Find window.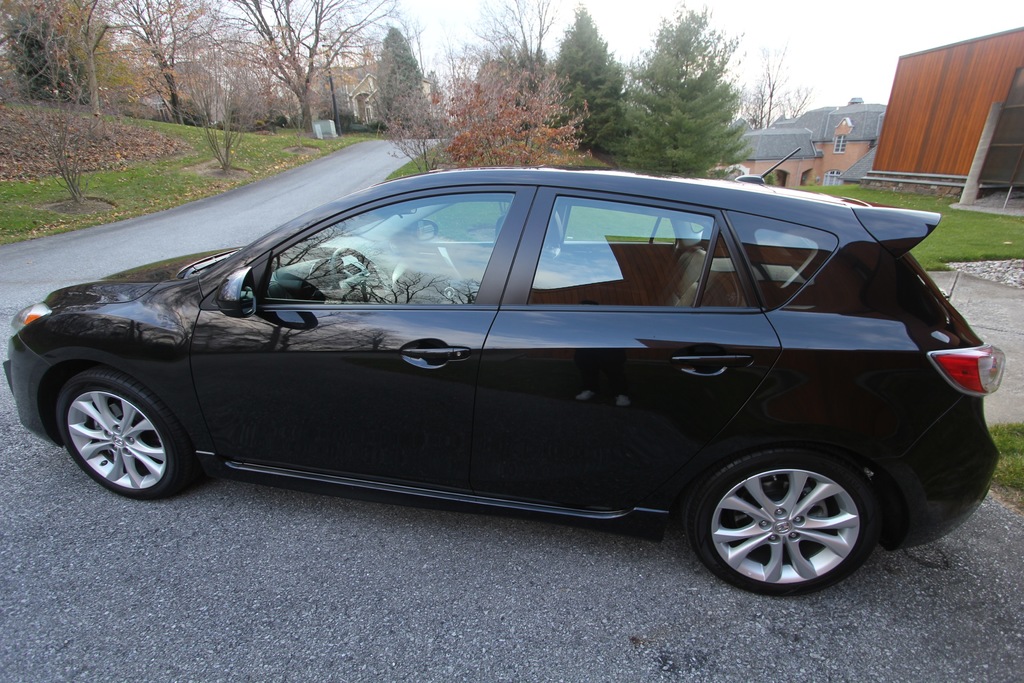
264 193 516 306.
